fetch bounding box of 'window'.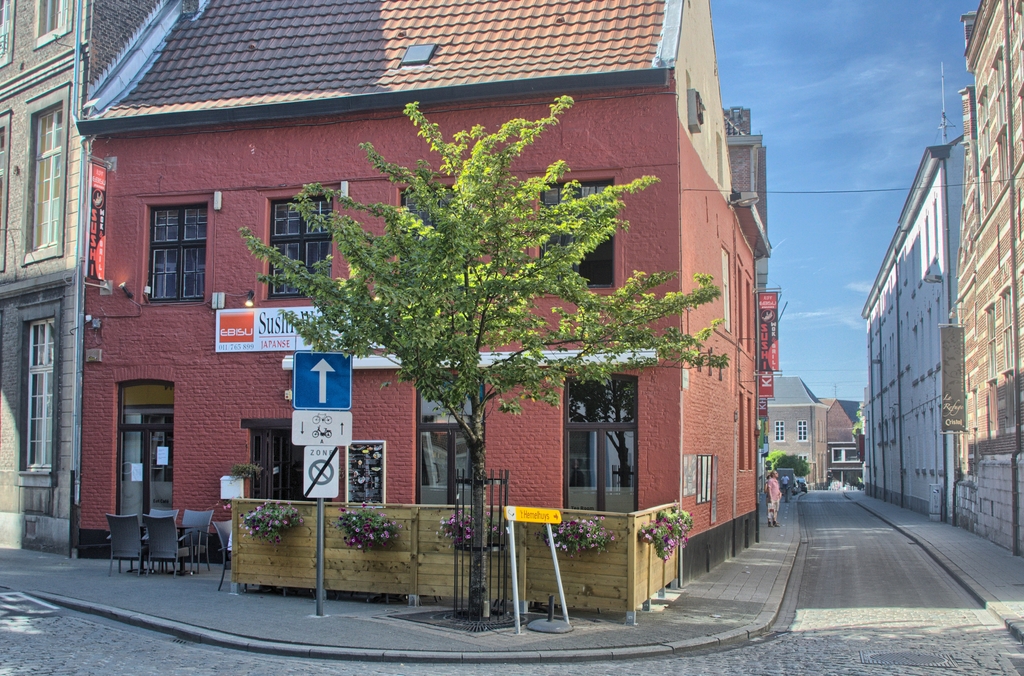
Bbox: box=[564, 380, 638, 522].
